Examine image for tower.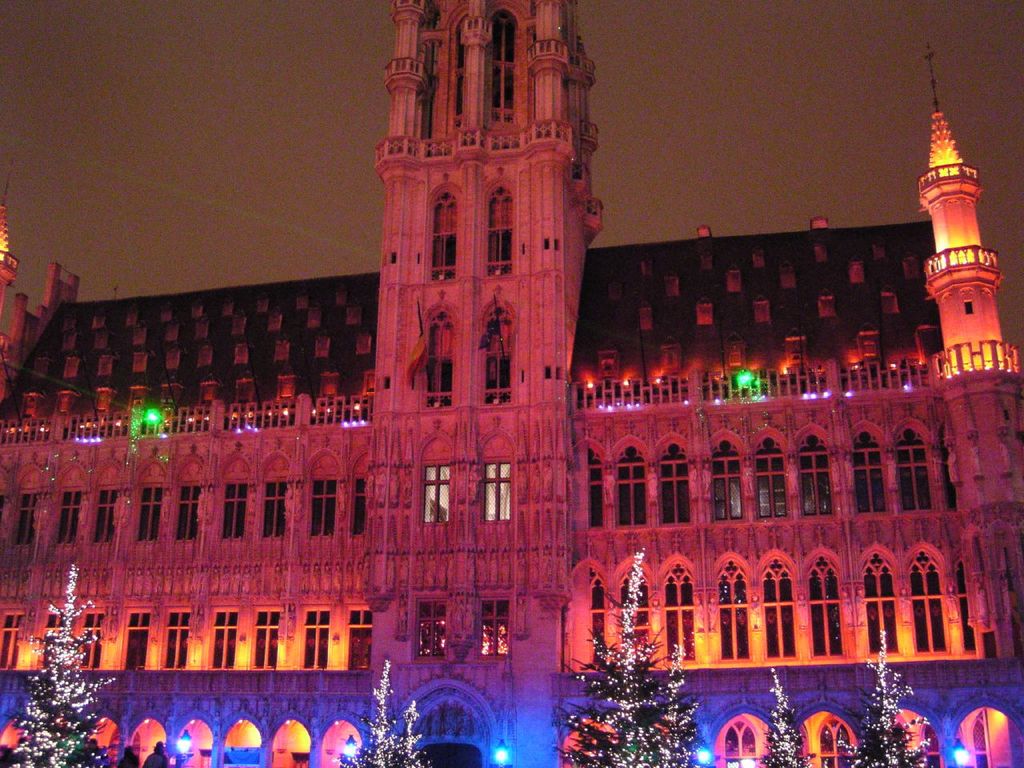
Examination result: [926,42,1023,662].
